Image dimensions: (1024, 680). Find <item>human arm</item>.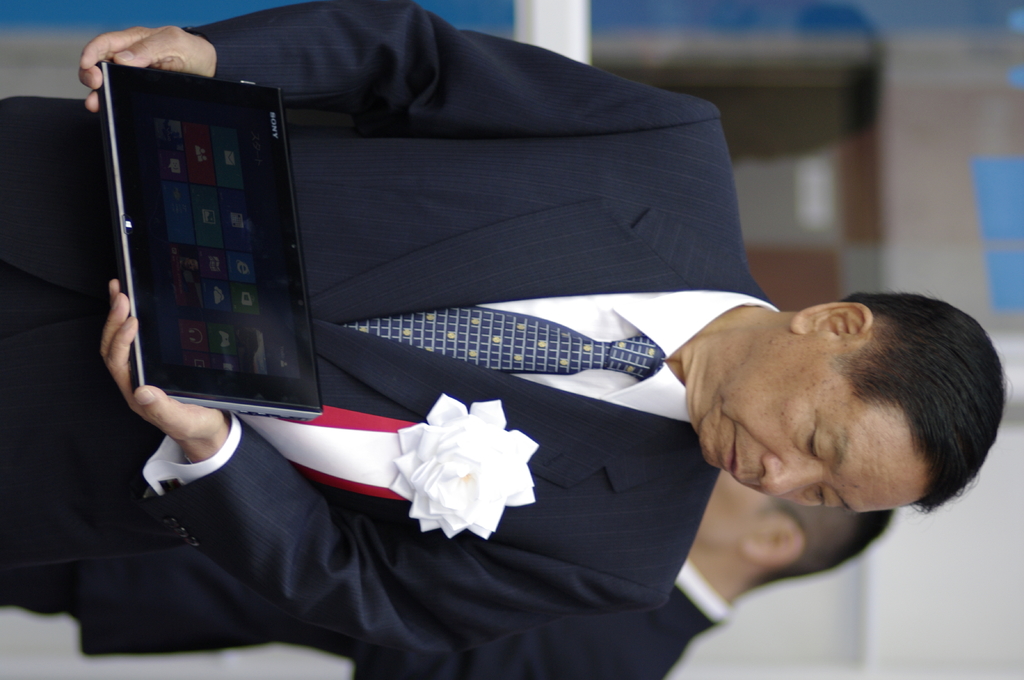
select_region(353, 642, 671, 679).
